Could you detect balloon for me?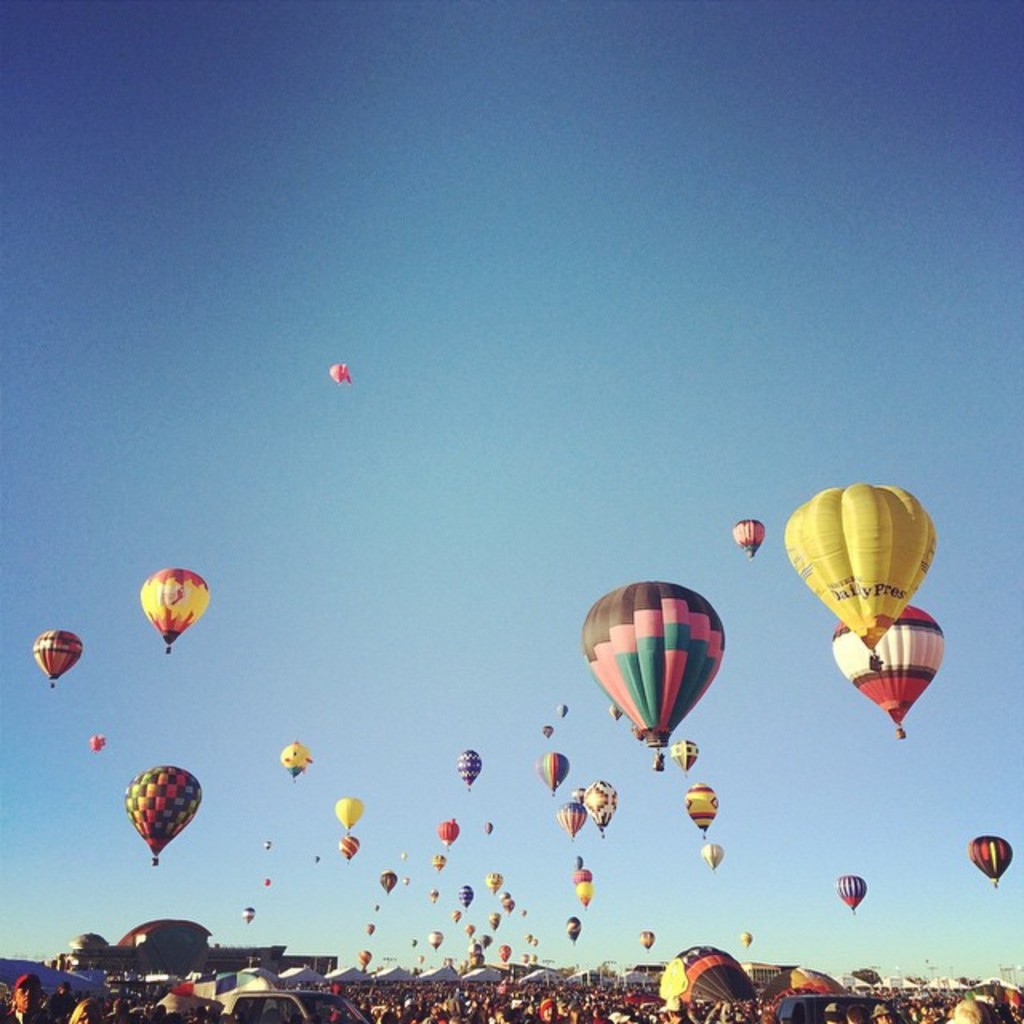
Detection result: bbox(581, 779, 619, 830).
